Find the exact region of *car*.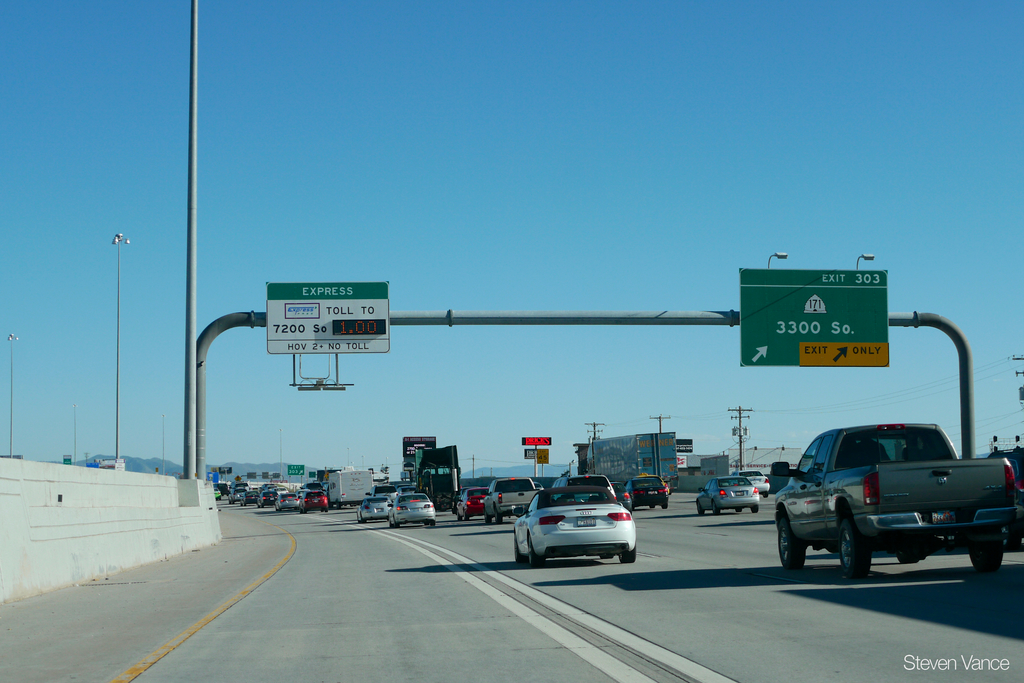
Exact region: x1=619 y1=472 x2=671 y2=509.
